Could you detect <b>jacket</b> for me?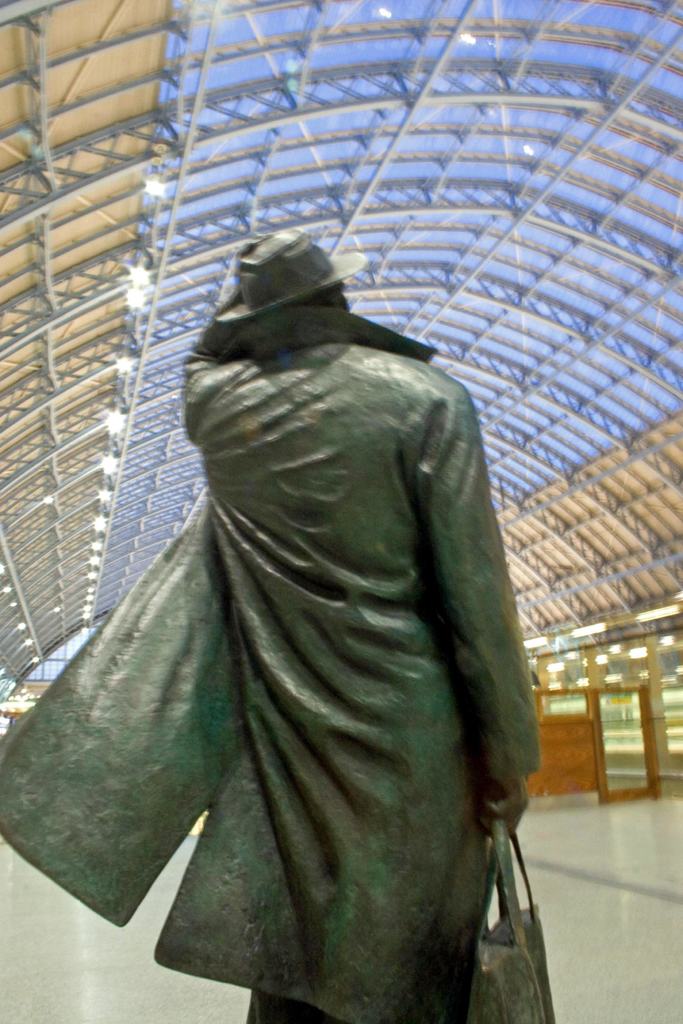
Detection result: 141/291/572/1023.
